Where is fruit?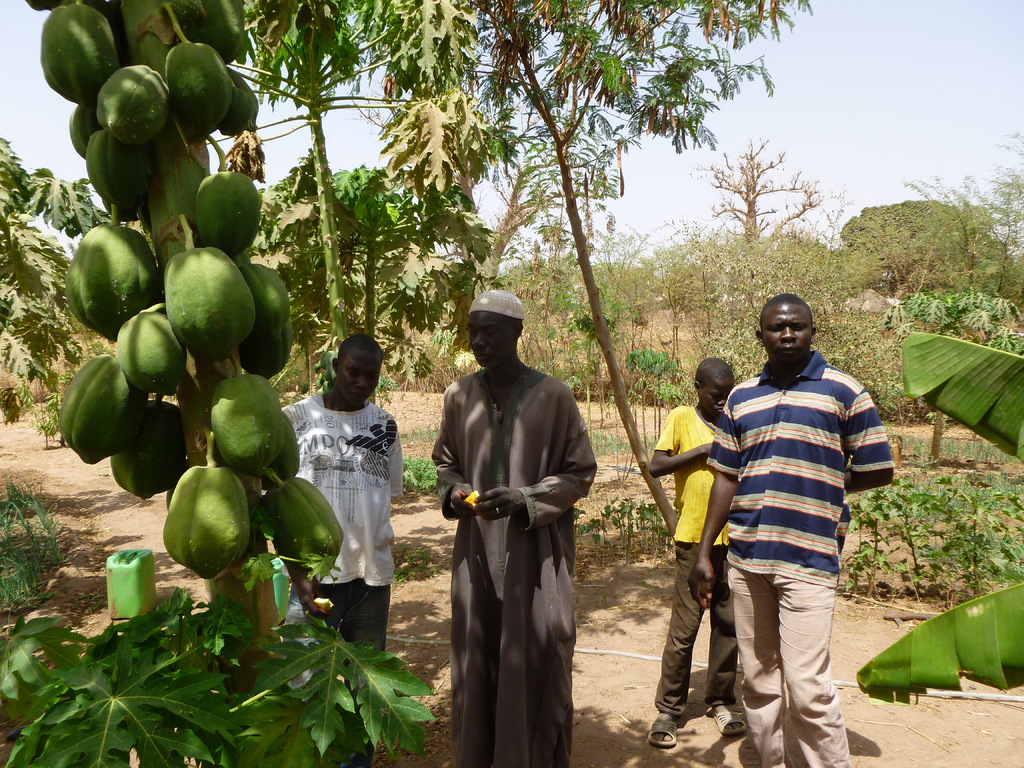
262:474:345:575.
